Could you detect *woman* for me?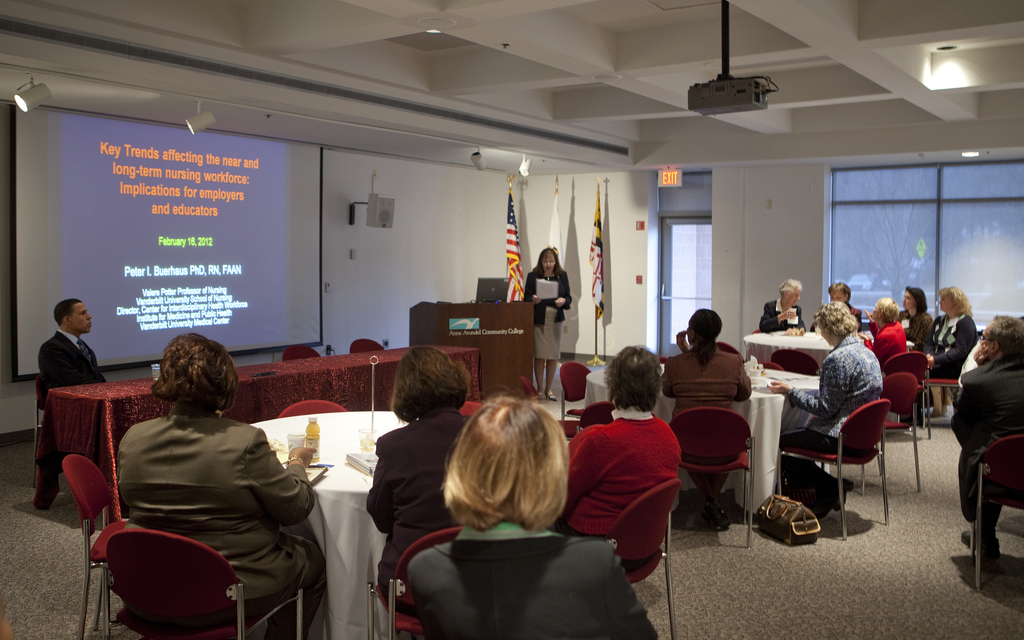
Detection result: {"left": 366, "top": 343, "right": 484, "bottom": 605}.
